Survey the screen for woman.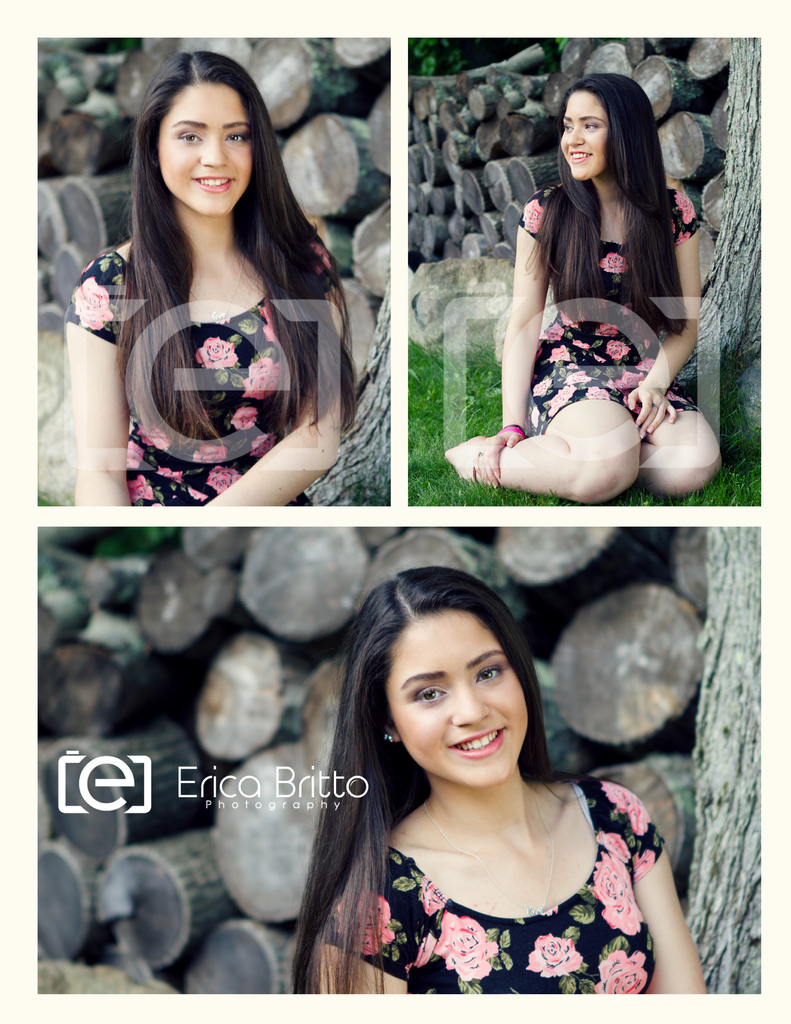
Survey found: [x1=445, y1=70, x2=720, y2=506].
